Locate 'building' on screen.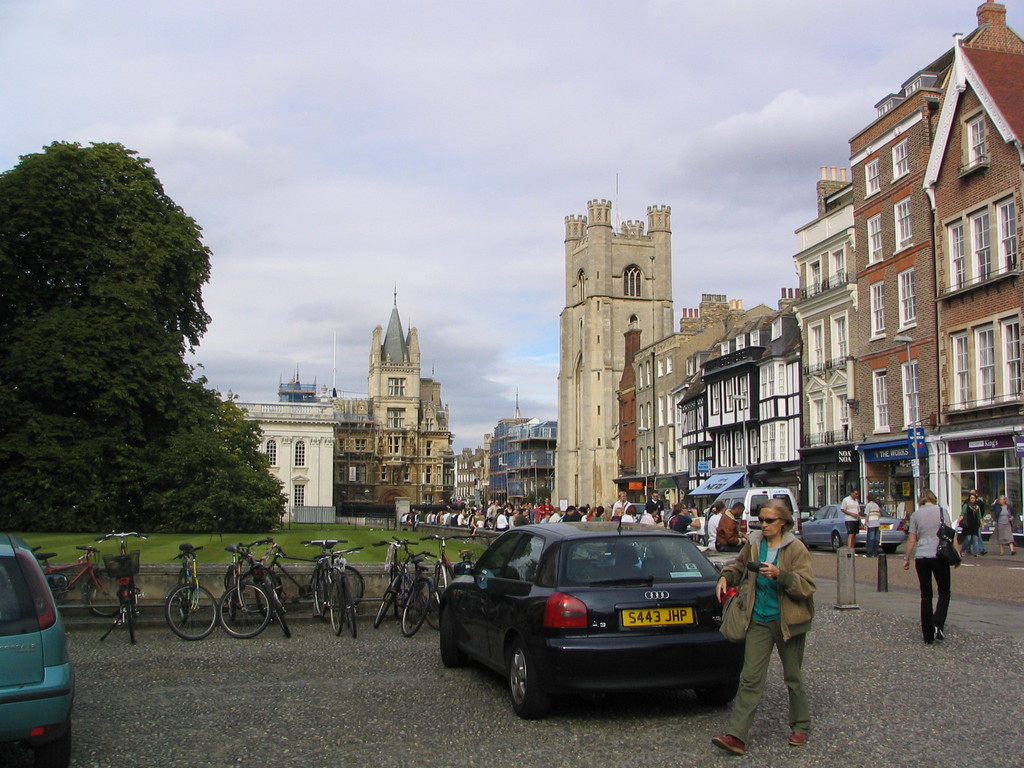
On screen at rect(235, 403, 338, 524).
